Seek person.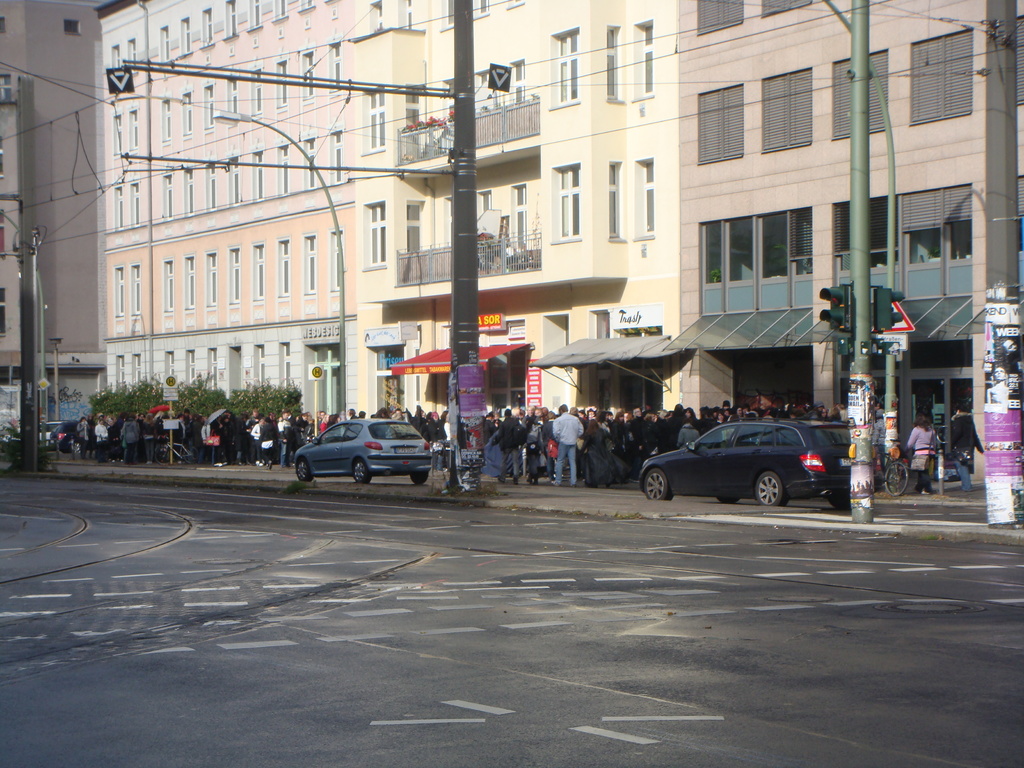
l=552, t=400, r=585, b=486.
